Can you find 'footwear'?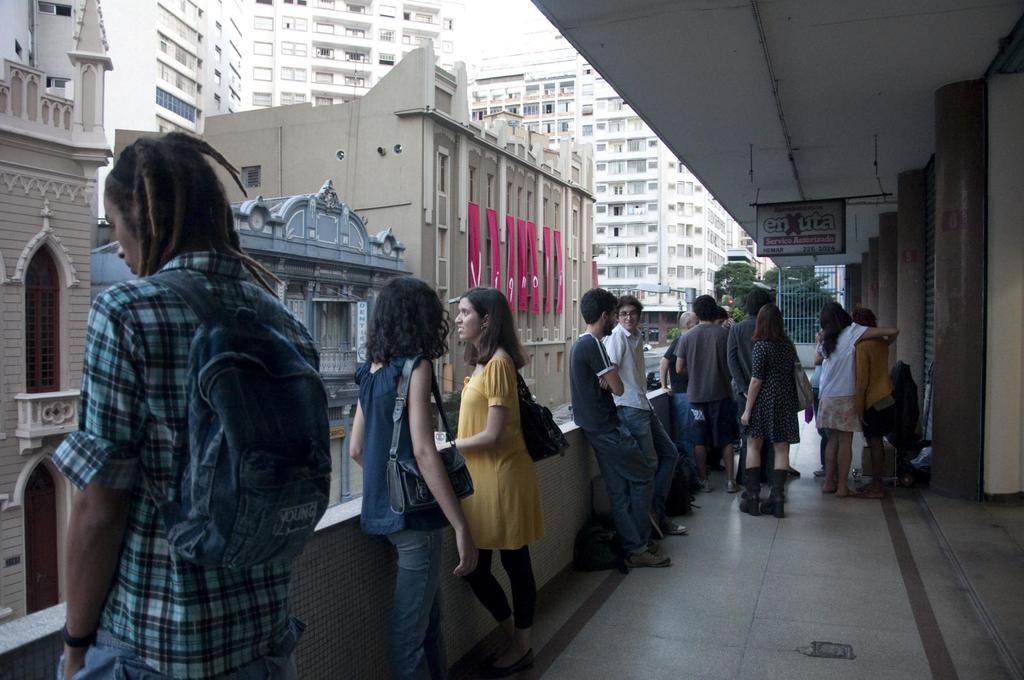
Yes, bounding box: {"left": 477, "top": 643, "right": 540, "bottom": 679}.
